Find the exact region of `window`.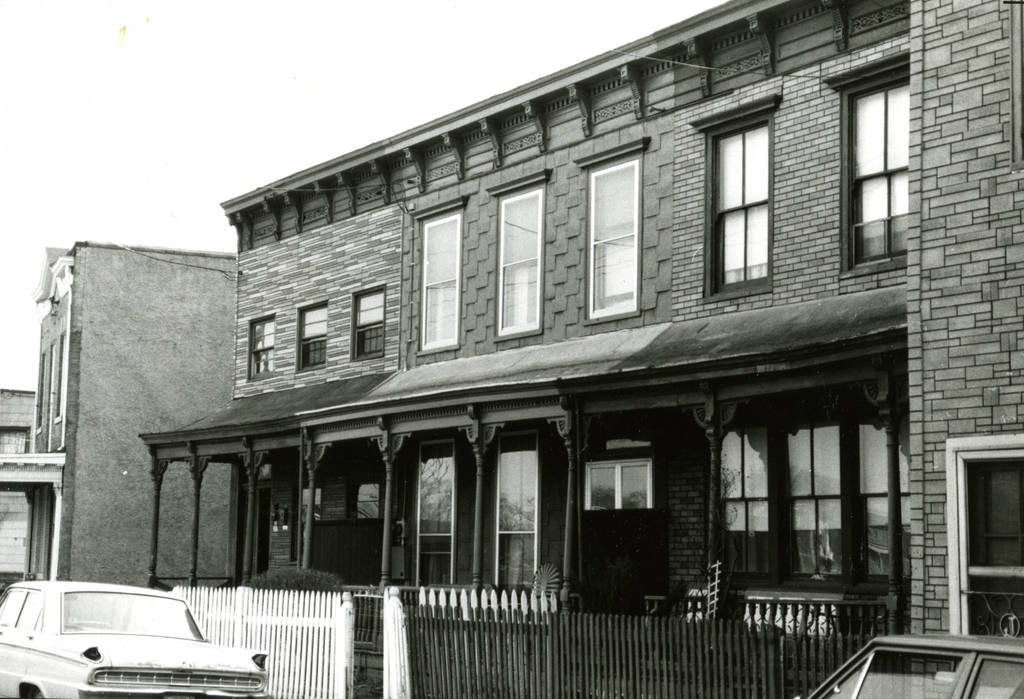
Exact region: bbox=[353, 282, 388, 364].
